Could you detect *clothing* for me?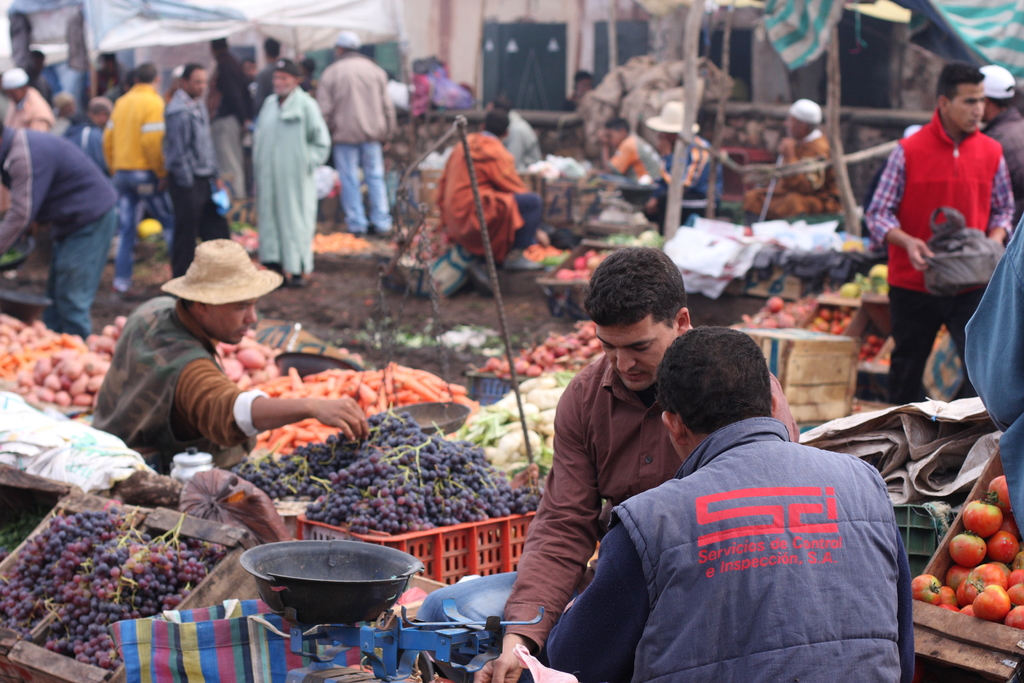
Detection result: [499, 354, 799, 647].
